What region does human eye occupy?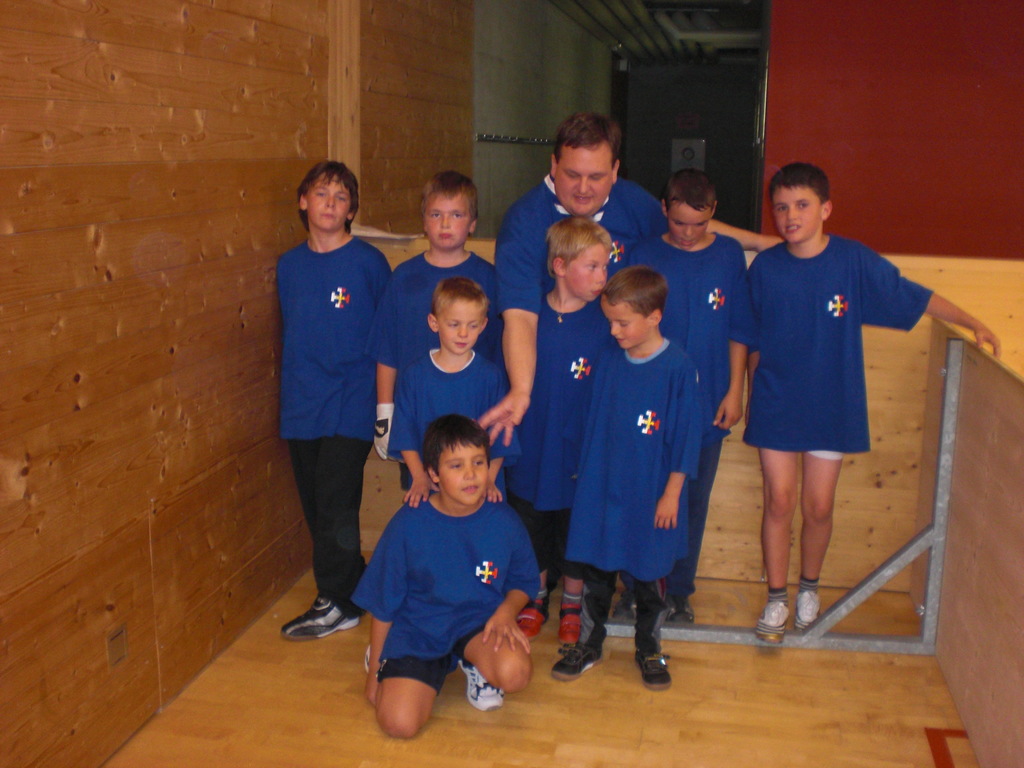
BBox(452, 212, 467, 221).
